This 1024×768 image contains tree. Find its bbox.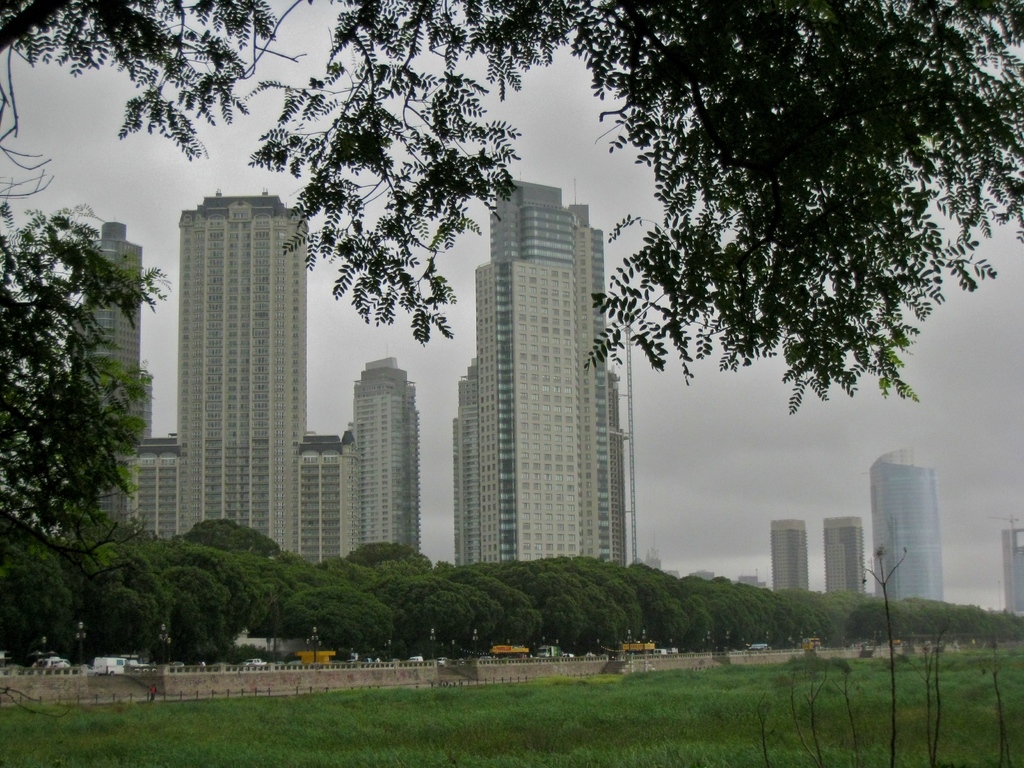
bbox=(287, 587, 395, 656).
